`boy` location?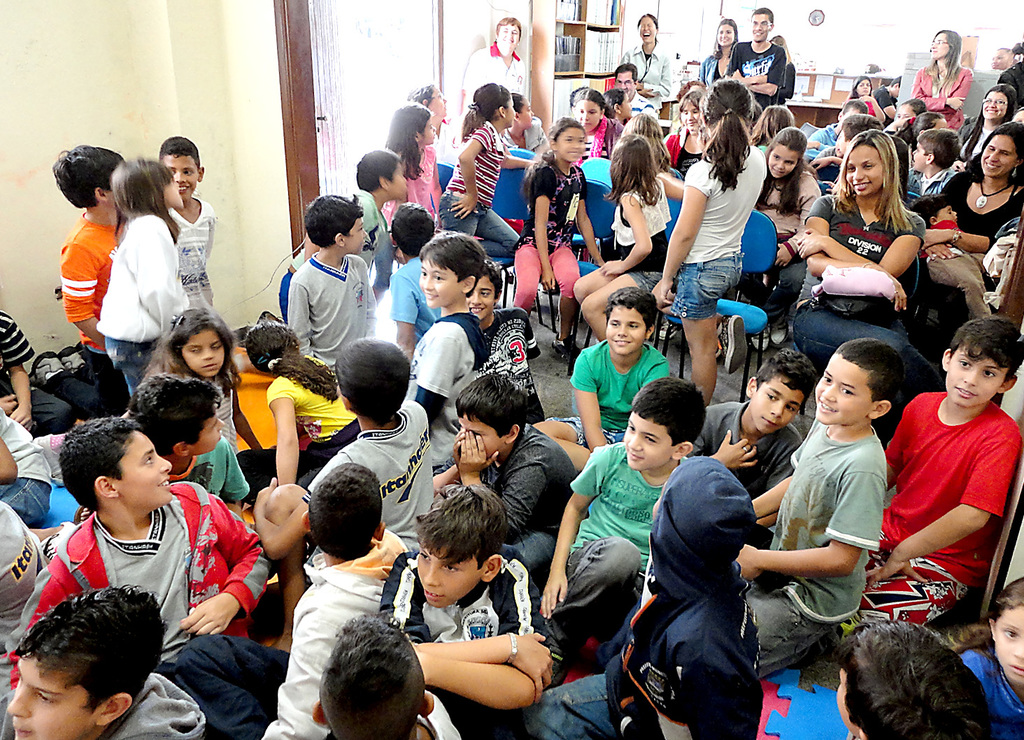
[x1=865, y1=311, x2=1007, y2=678]
